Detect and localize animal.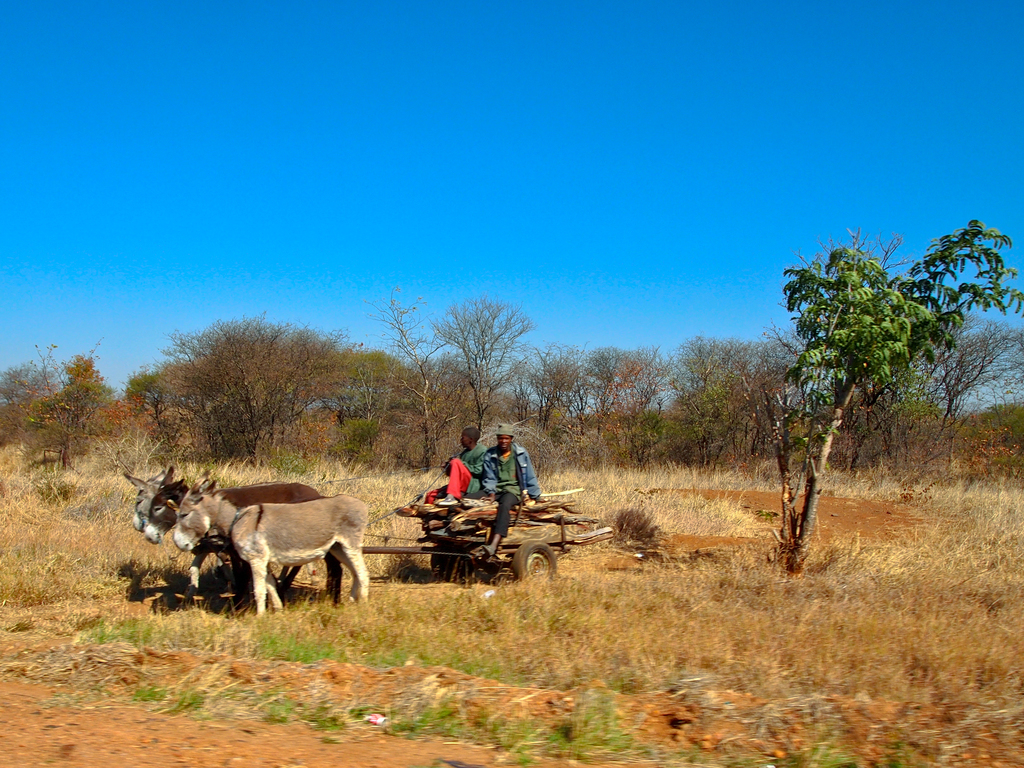
Localized at 172, 497, 374, 616.
